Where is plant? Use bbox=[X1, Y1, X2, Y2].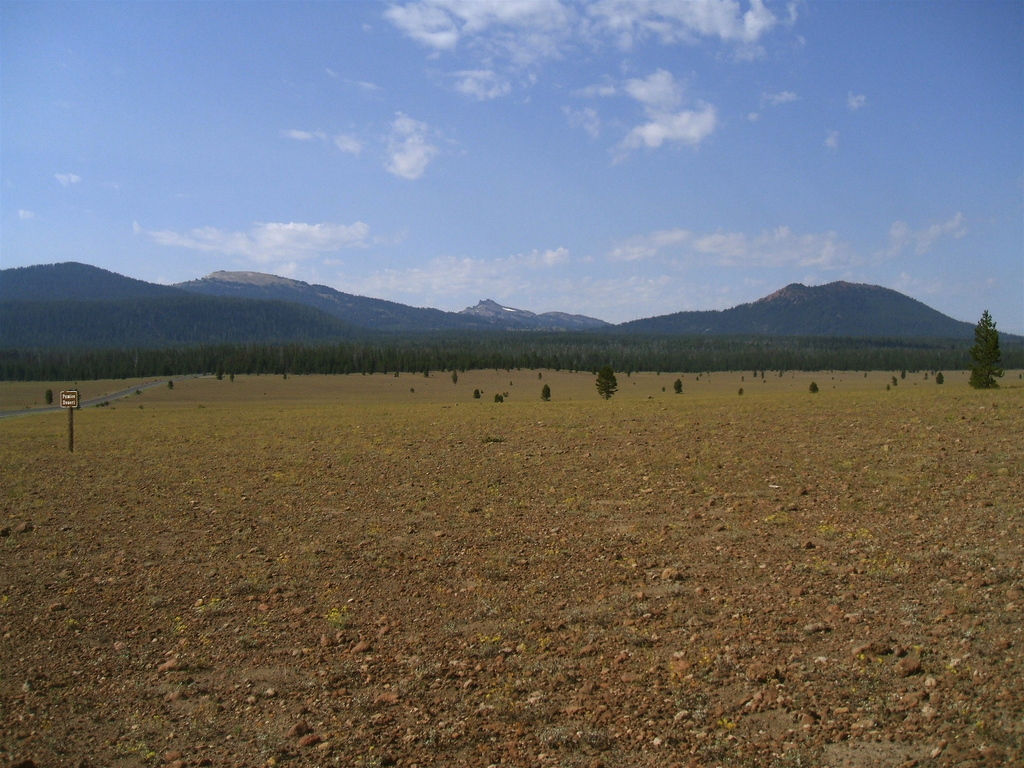
bbox=[738, 387, 742, 397].
